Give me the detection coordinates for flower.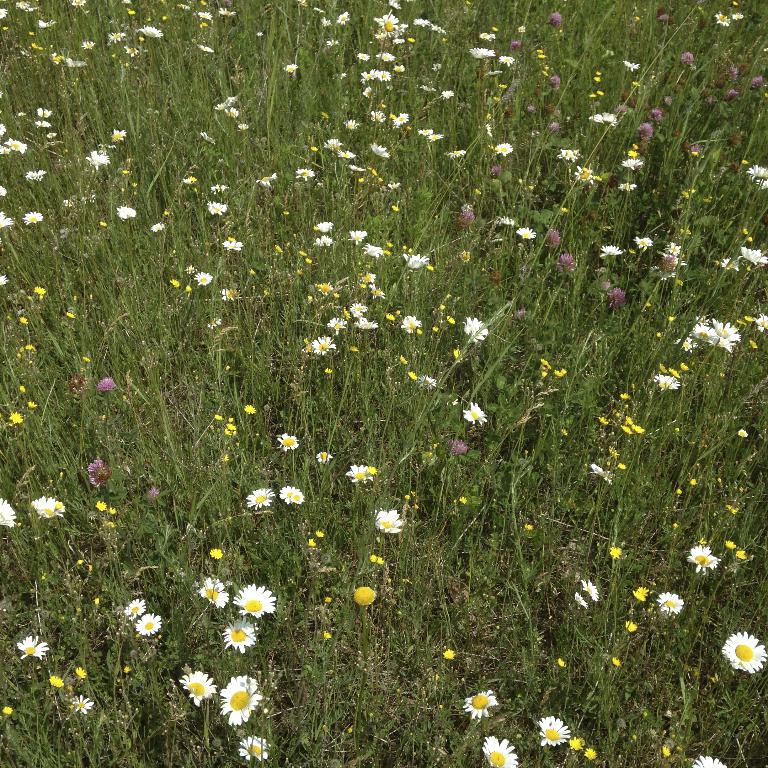
x1=123, y1=0, x2=129, y2=5.
